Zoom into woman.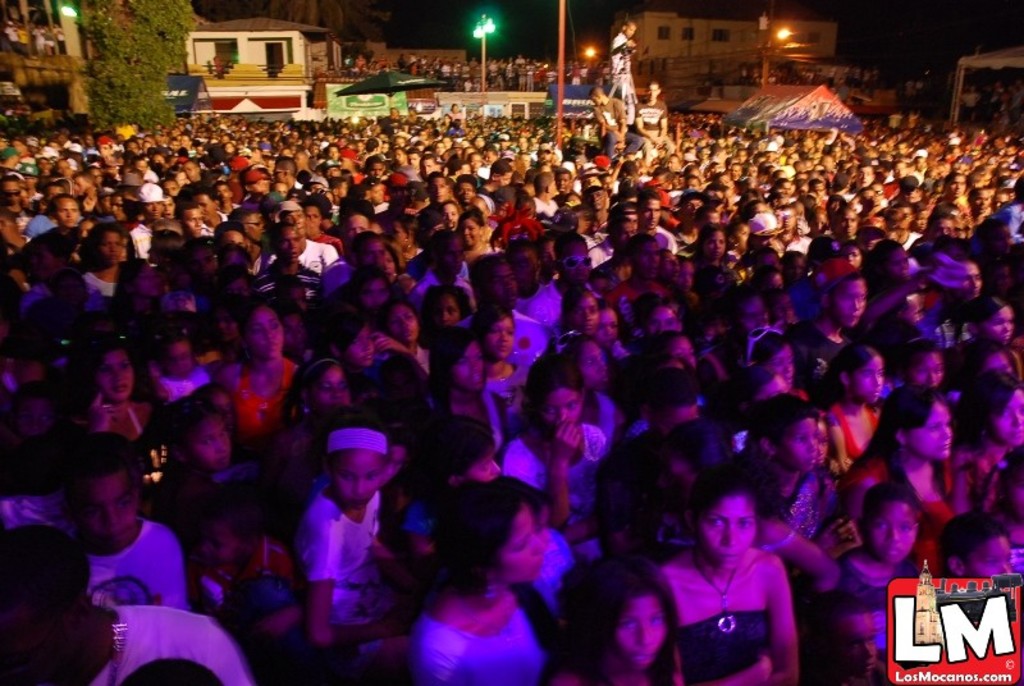
Zoom target: {"left": 684, "top": 223, "right": 731, "bottom": 289}.
